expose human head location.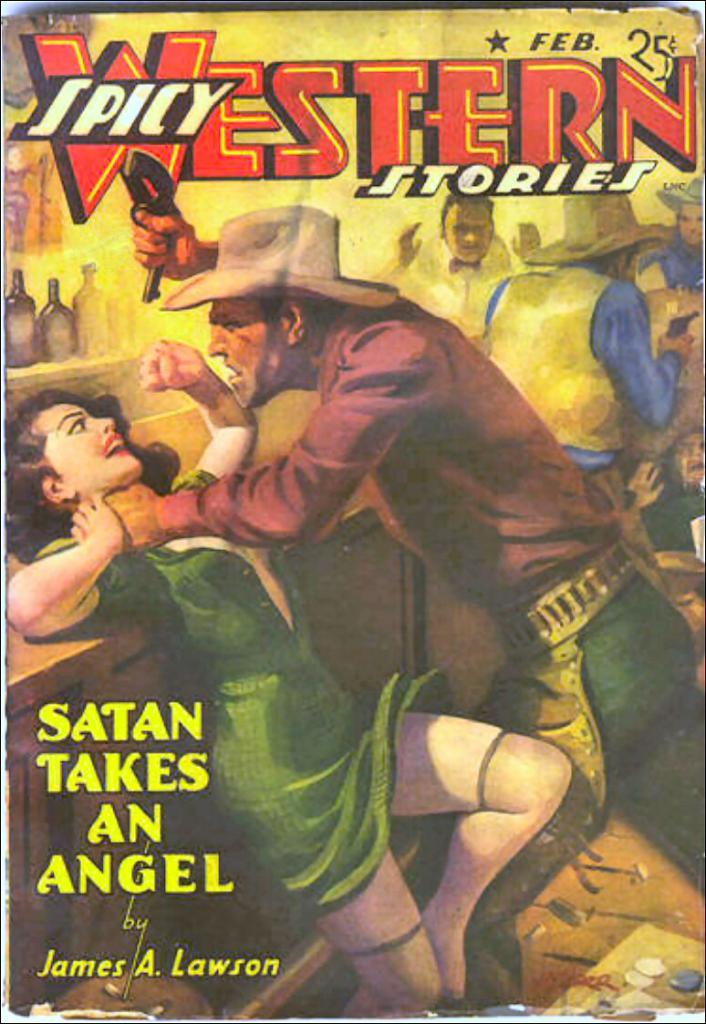
Exposed at bbox=(670, 176, 705, 250).
